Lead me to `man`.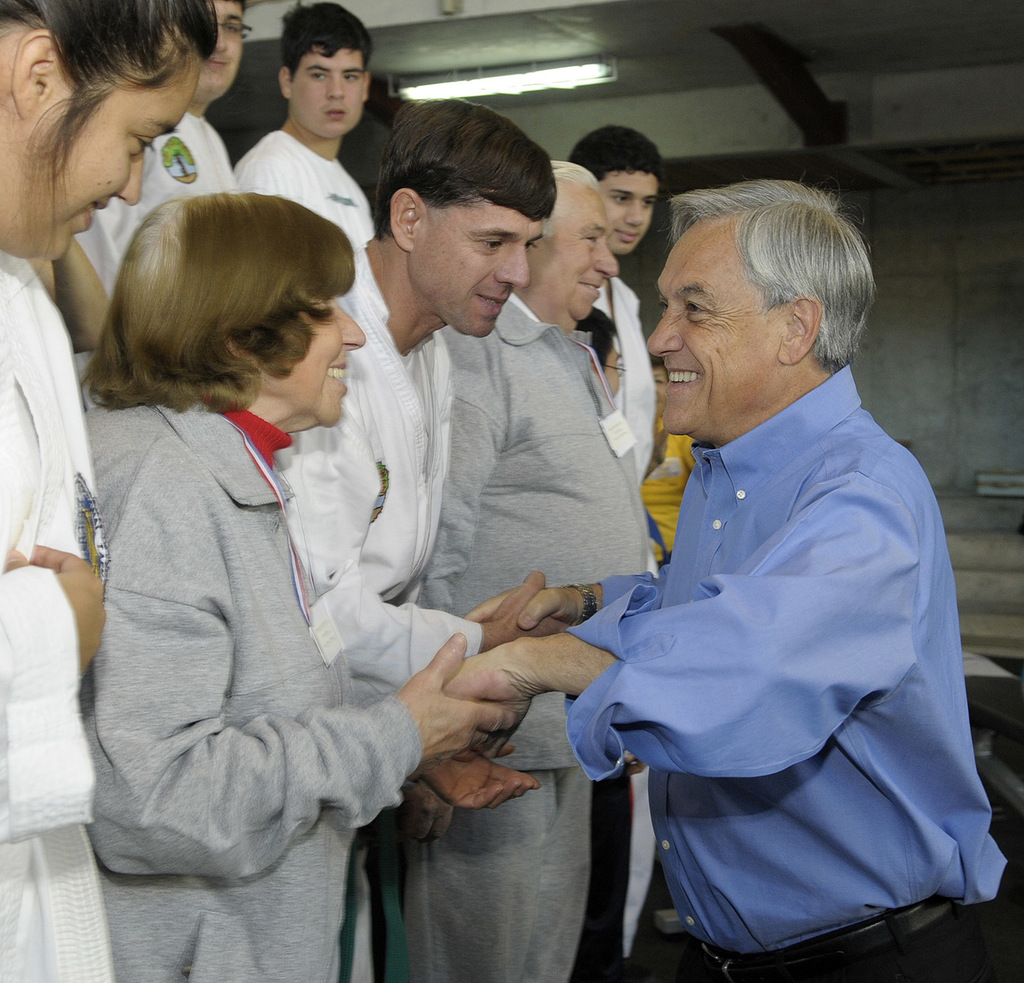
Lead to 435/161/666/977.
